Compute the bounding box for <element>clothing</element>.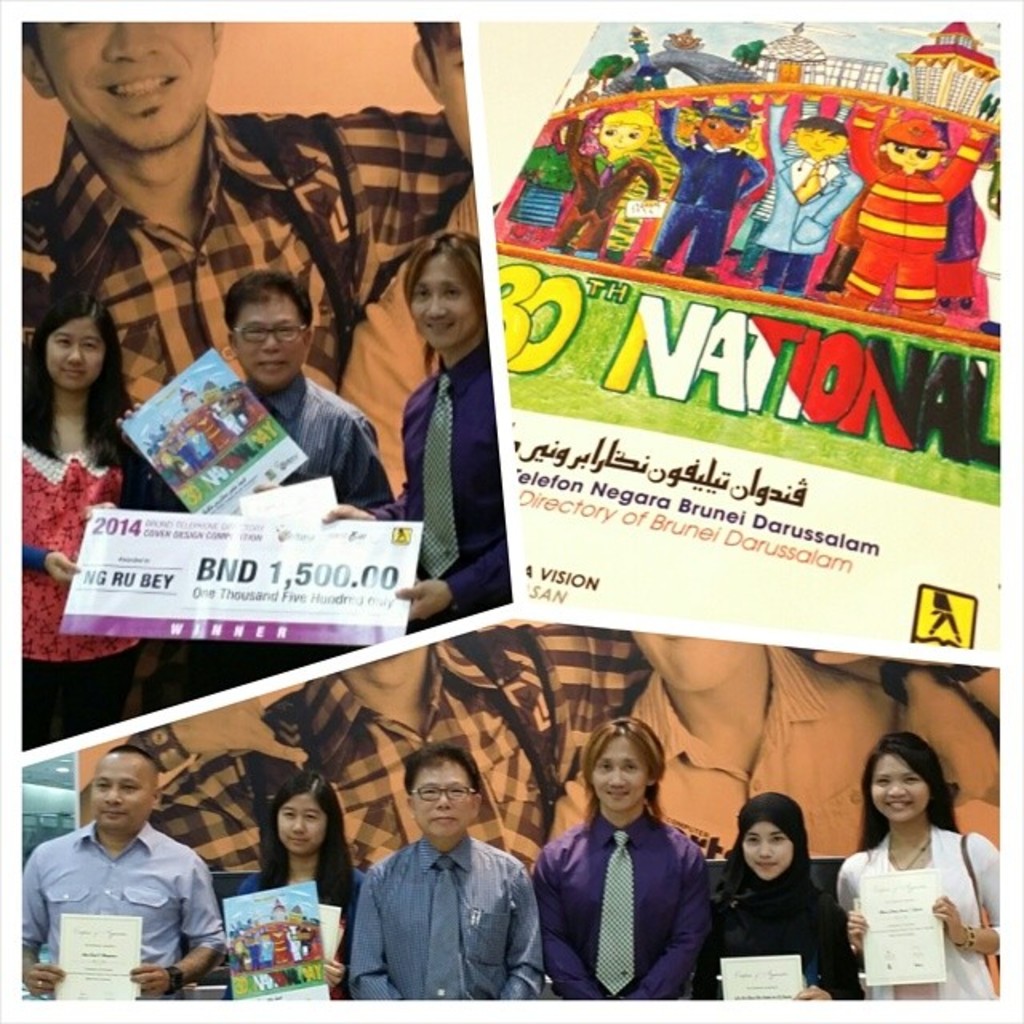
locate(533, 813, 720, 1006).
